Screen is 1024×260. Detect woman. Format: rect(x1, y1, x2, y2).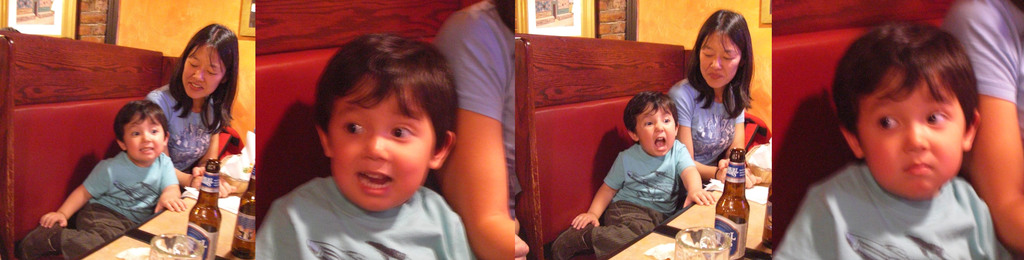
rect(137, 28, 244, 218).
